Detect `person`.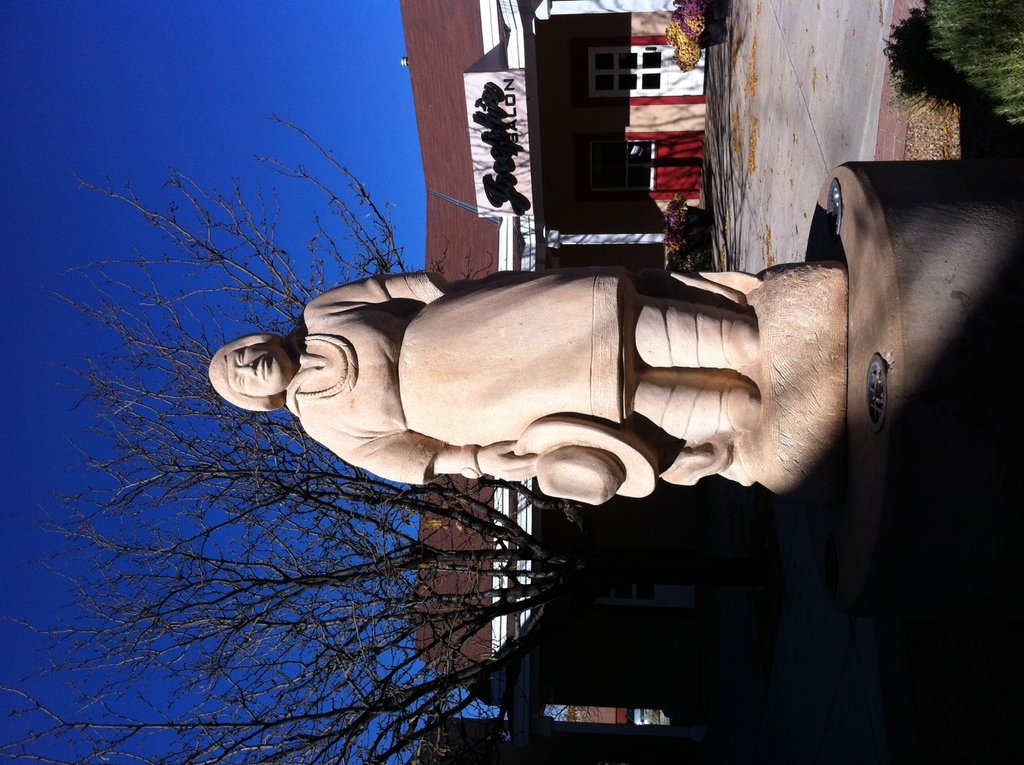
Detected at box(211, 267, 763, 514).
